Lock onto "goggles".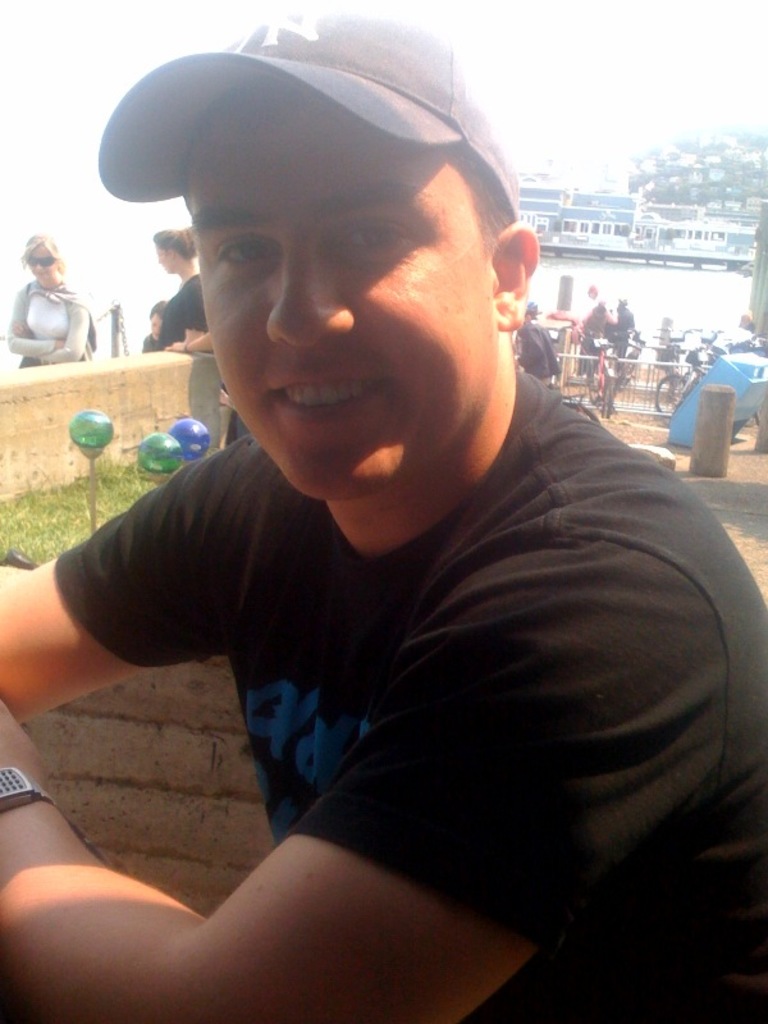
Locked: 27, 247, 56, 269.
